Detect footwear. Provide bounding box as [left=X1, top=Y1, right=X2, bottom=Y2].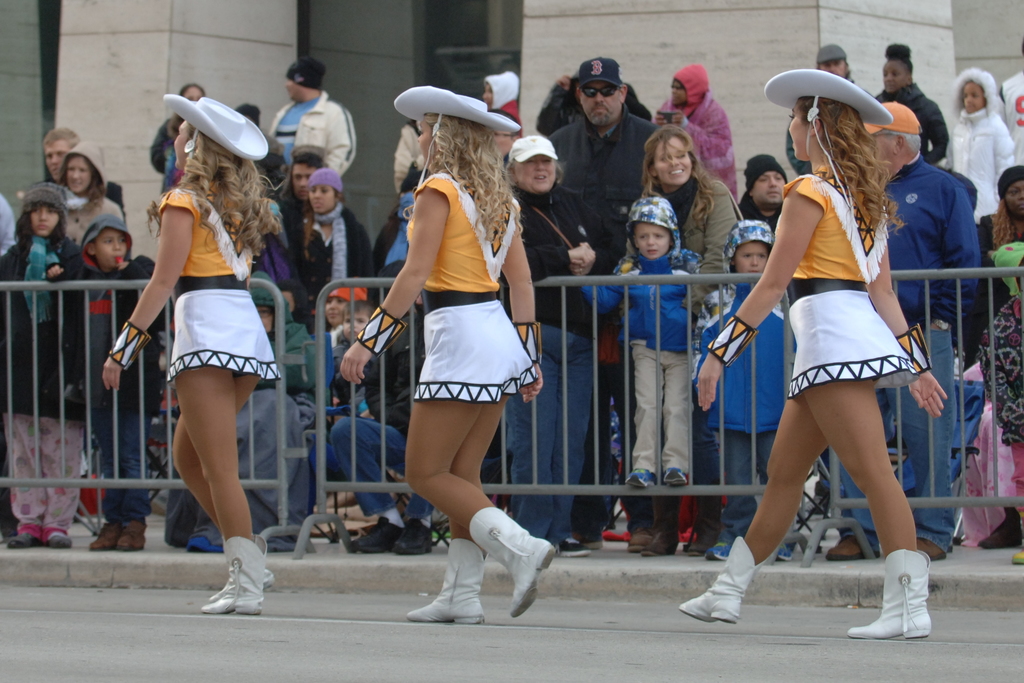
[left=209, top=572, right=276, bottom=601].
